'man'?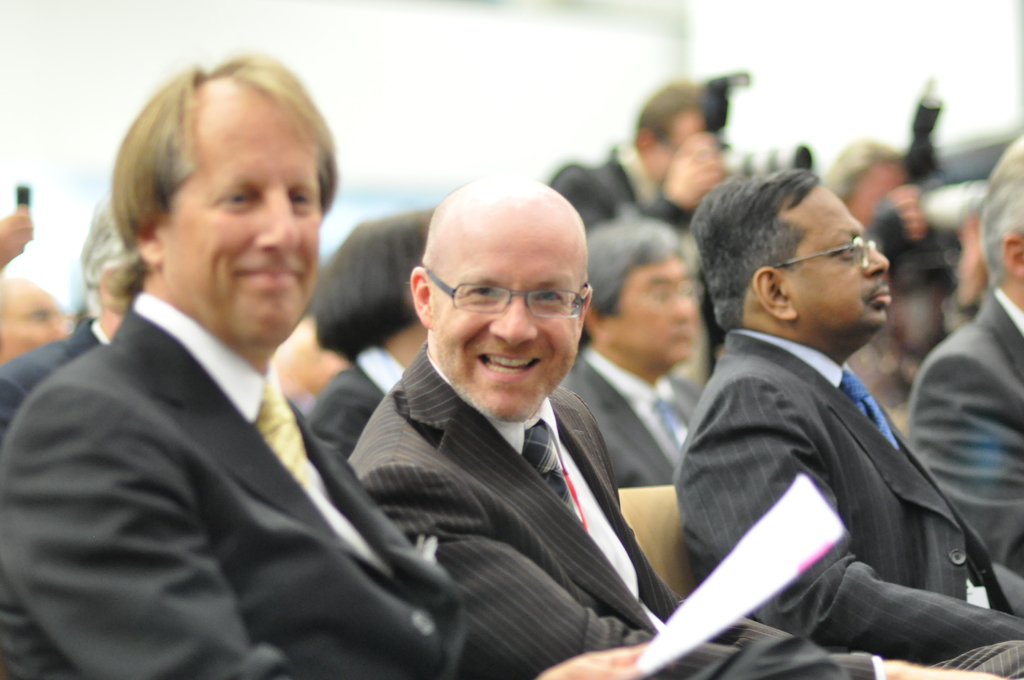
Rect(531, 79, 751, 278)
